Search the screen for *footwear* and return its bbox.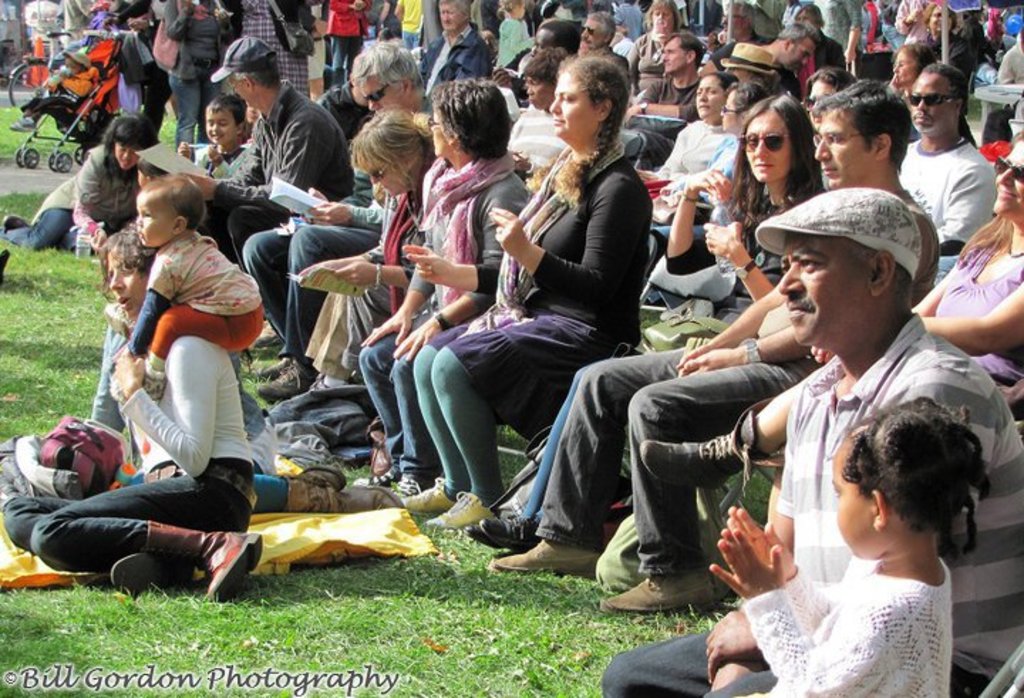
Found: 422 489 491 529.
